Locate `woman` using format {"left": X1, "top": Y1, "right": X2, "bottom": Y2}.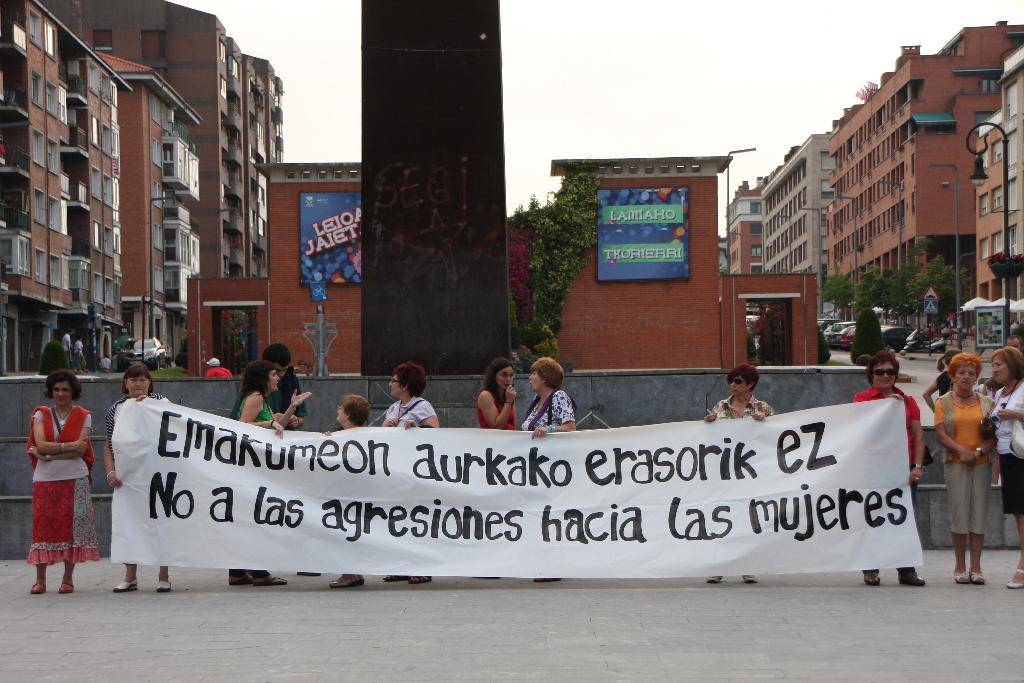
{"left": 224, "top": 359, "right": 317, "bottom": 591}.
